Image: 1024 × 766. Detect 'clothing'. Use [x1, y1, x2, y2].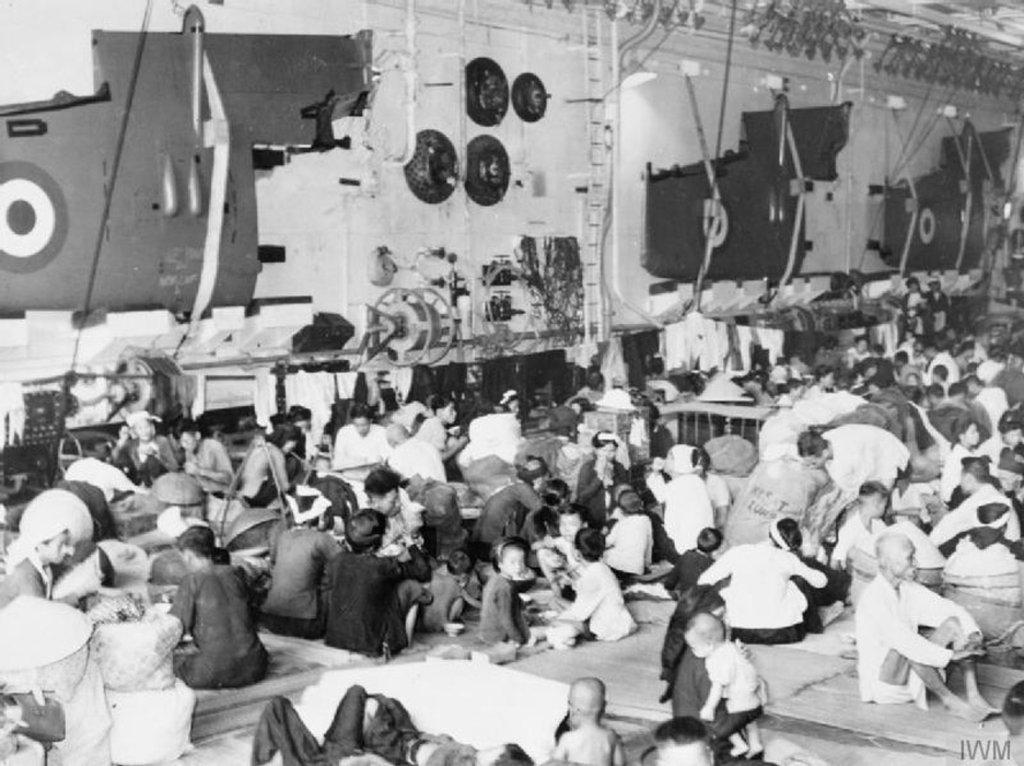
[263, 525, 342, 641].
